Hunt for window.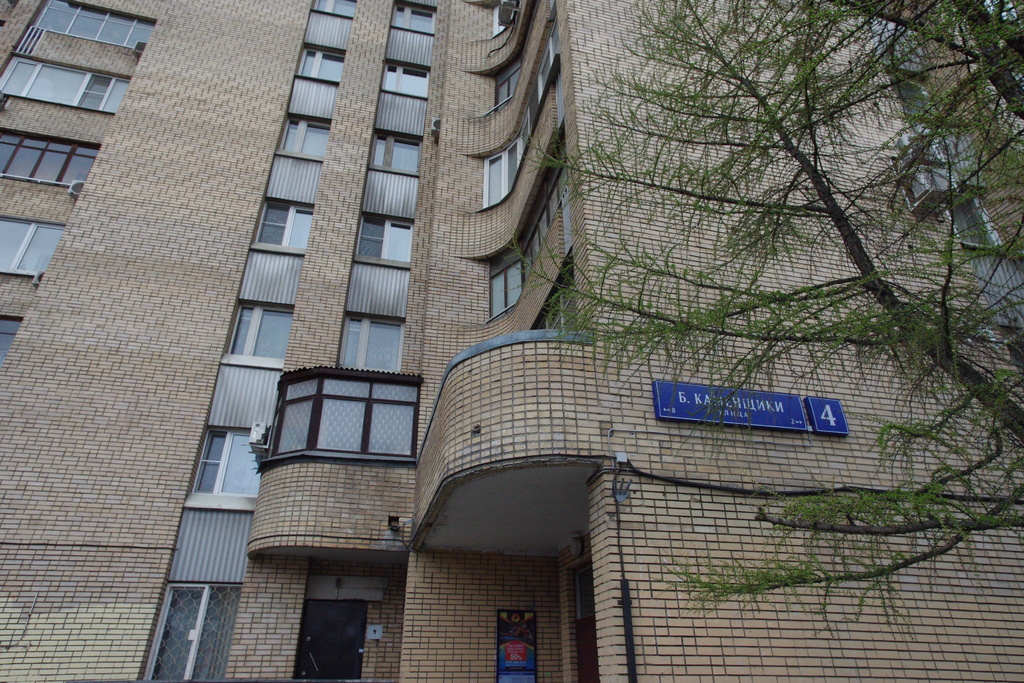
Hunted down at [310, 0, 359, 22].
